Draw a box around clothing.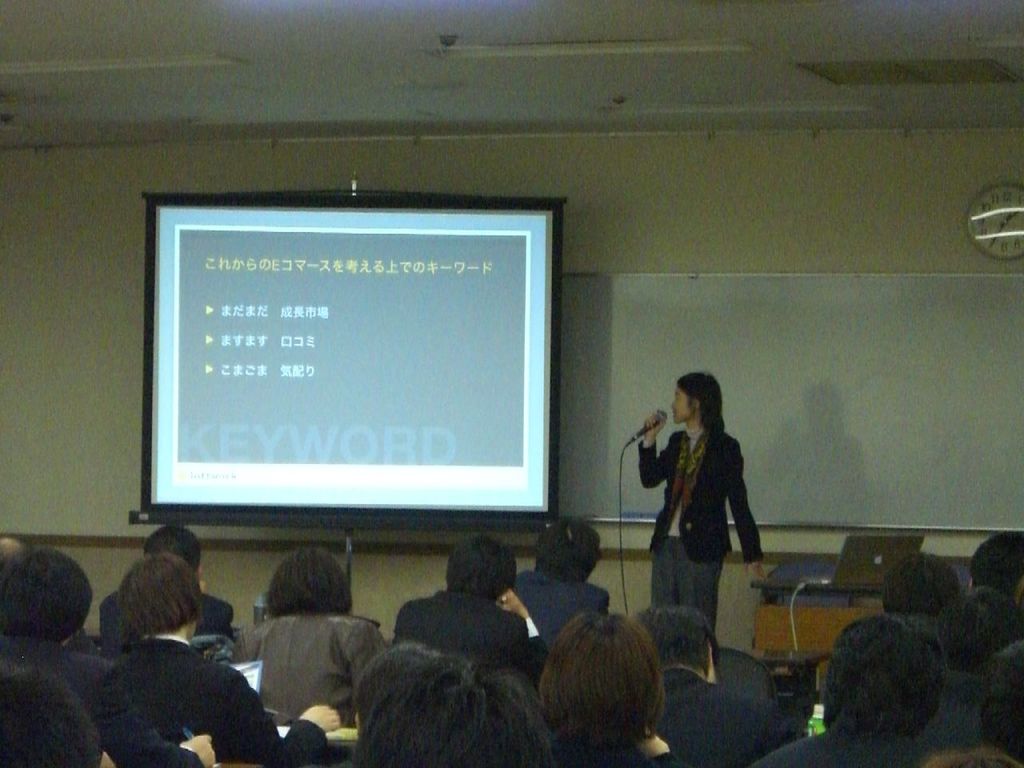
locate(125, 630, 289, 767).
